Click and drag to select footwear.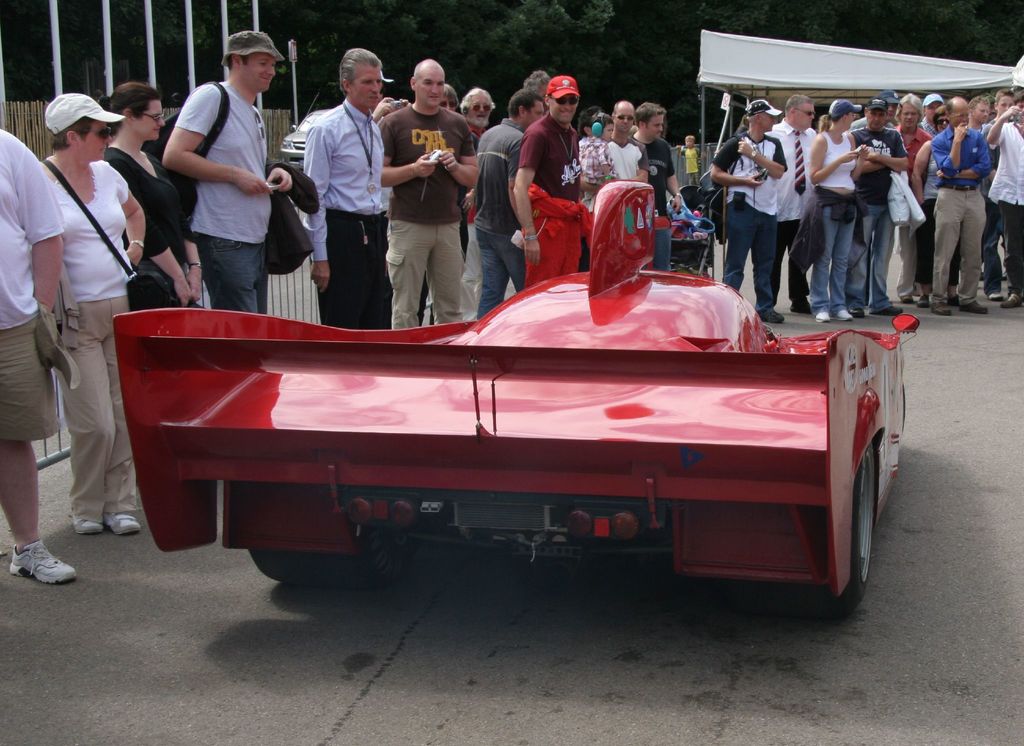
Selection: x1=829, y1=309, x2=854, y2=320.
